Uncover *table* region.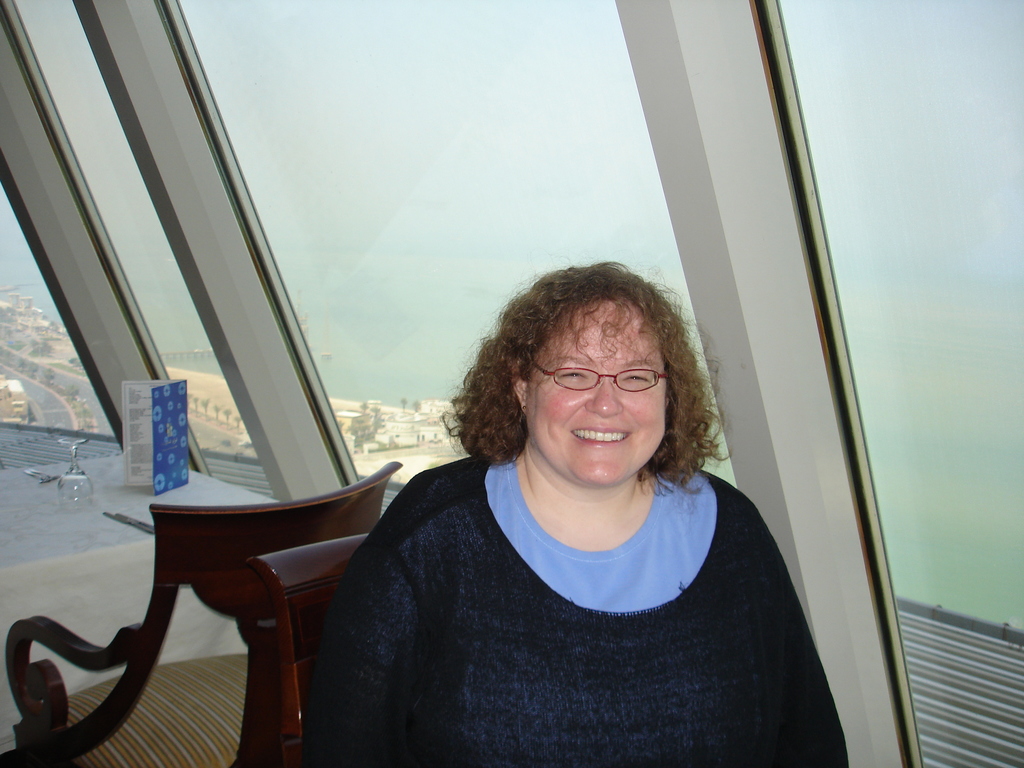
Uncovered: 0, 454, 273, 742.
